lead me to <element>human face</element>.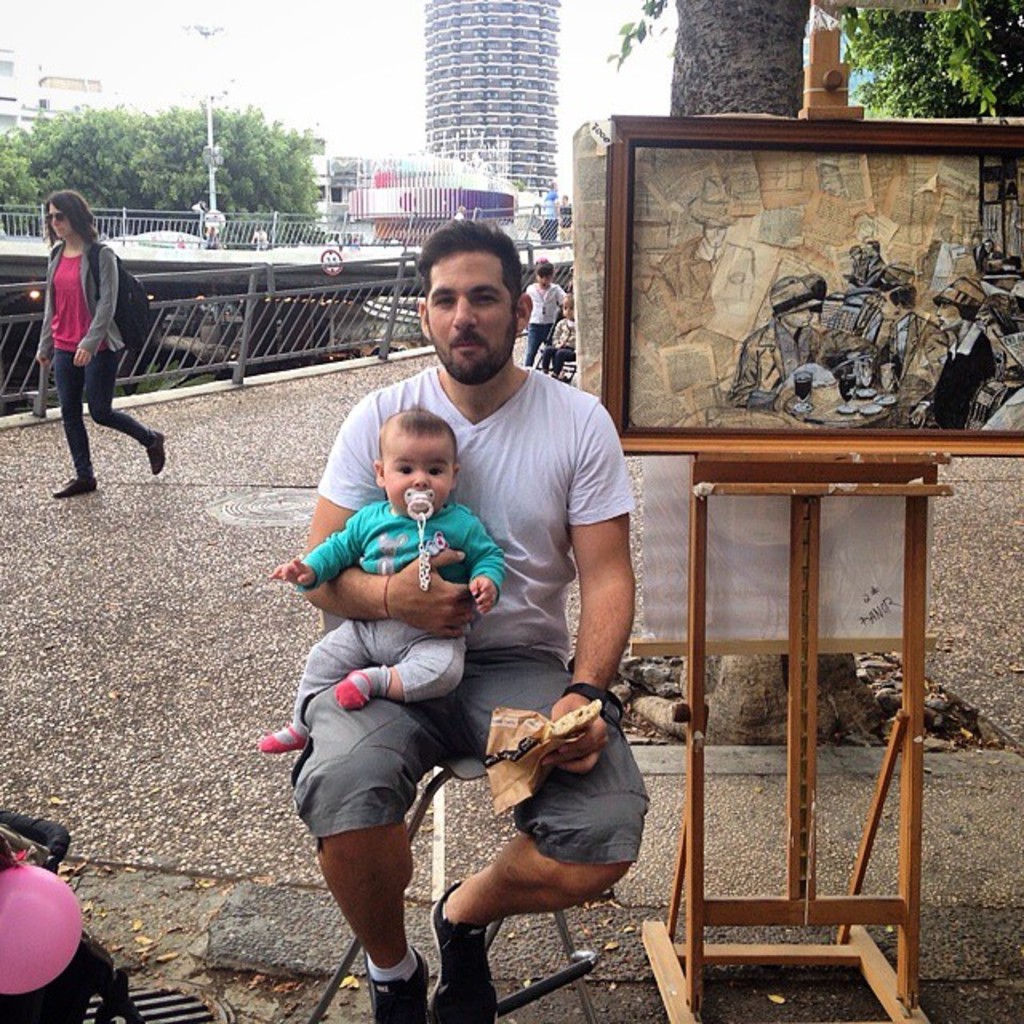
Lead to 534, 270, 550, 288.
